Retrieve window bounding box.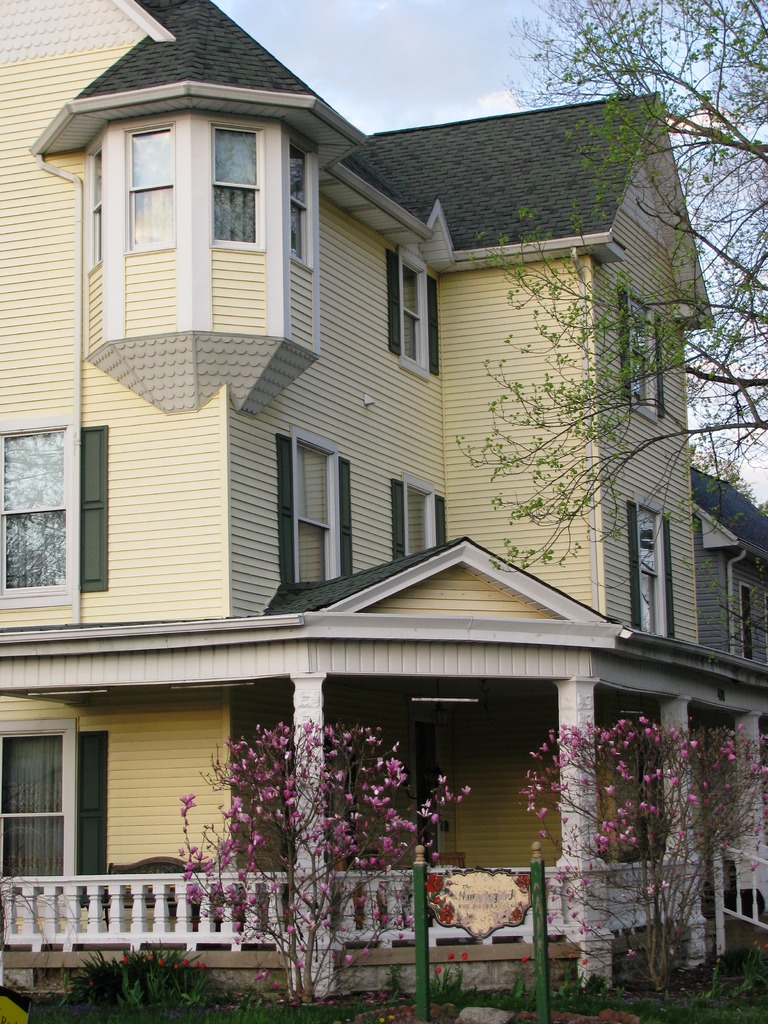
Bounding box: (left=210, top=116, right=257, bottom=255).
